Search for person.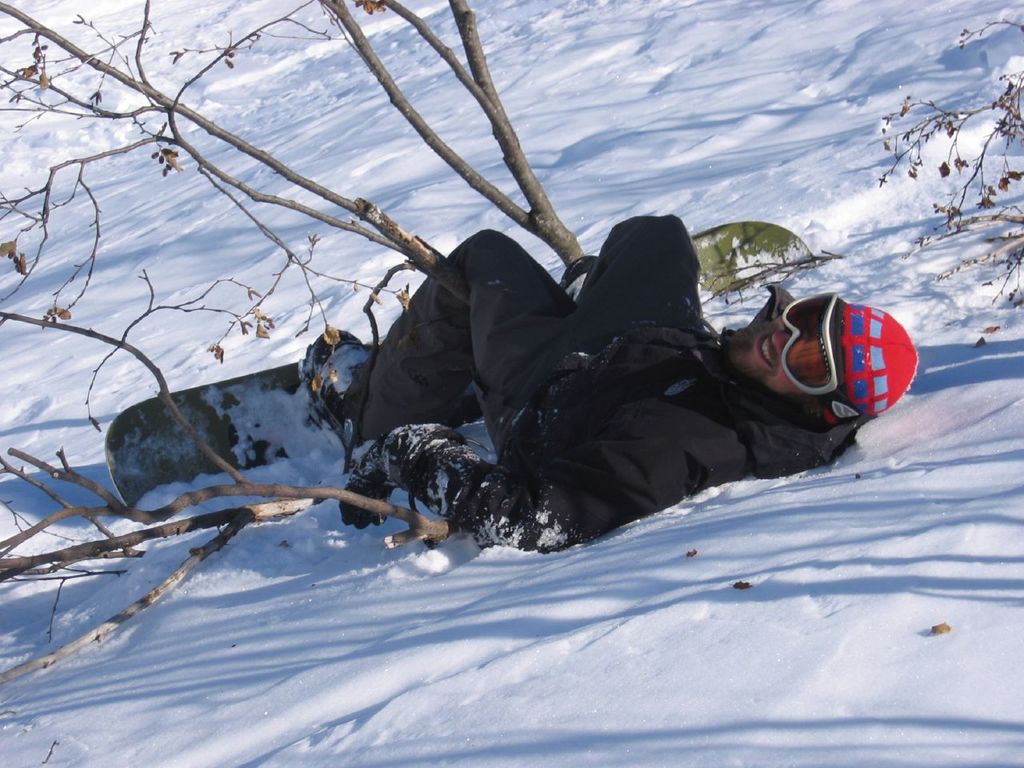
Found at [290, 210, 918, 580].
